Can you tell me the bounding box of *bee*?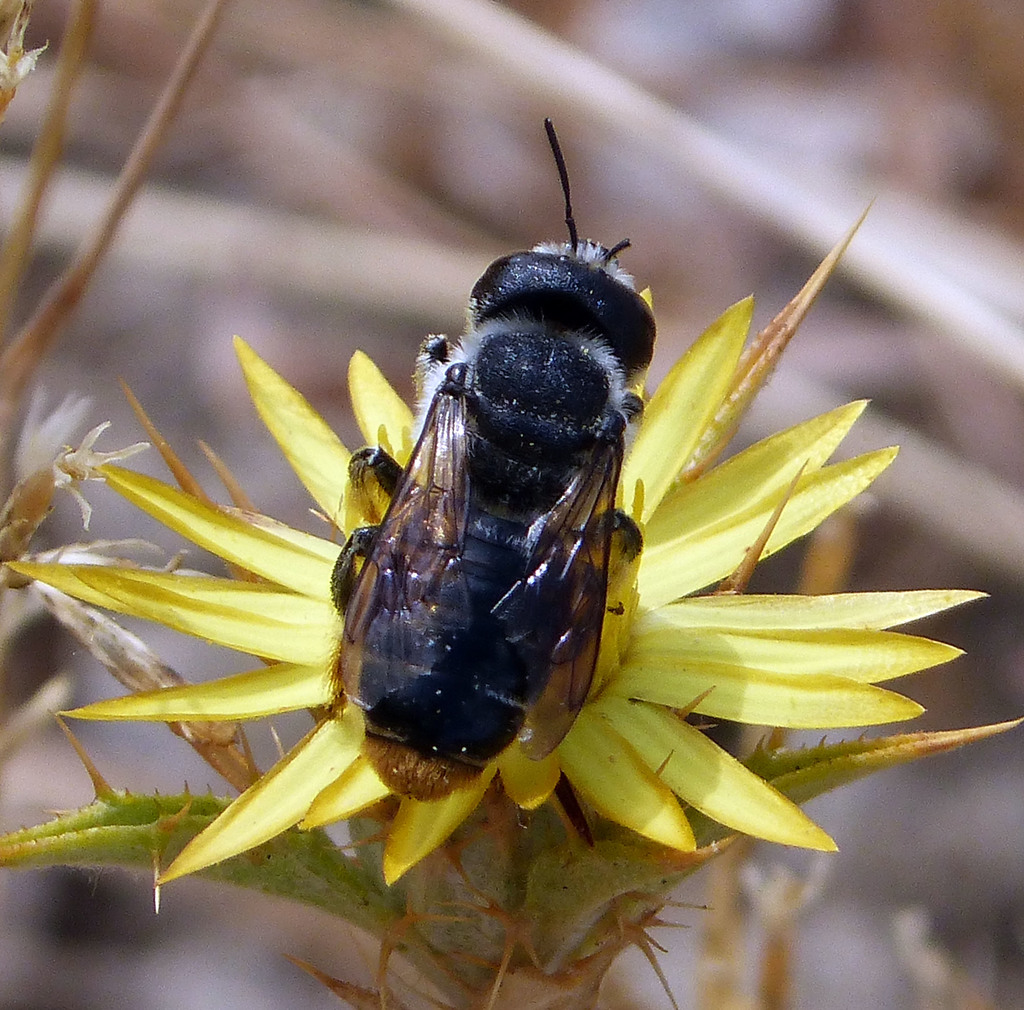
bbox(301, 147, 687, 833).
